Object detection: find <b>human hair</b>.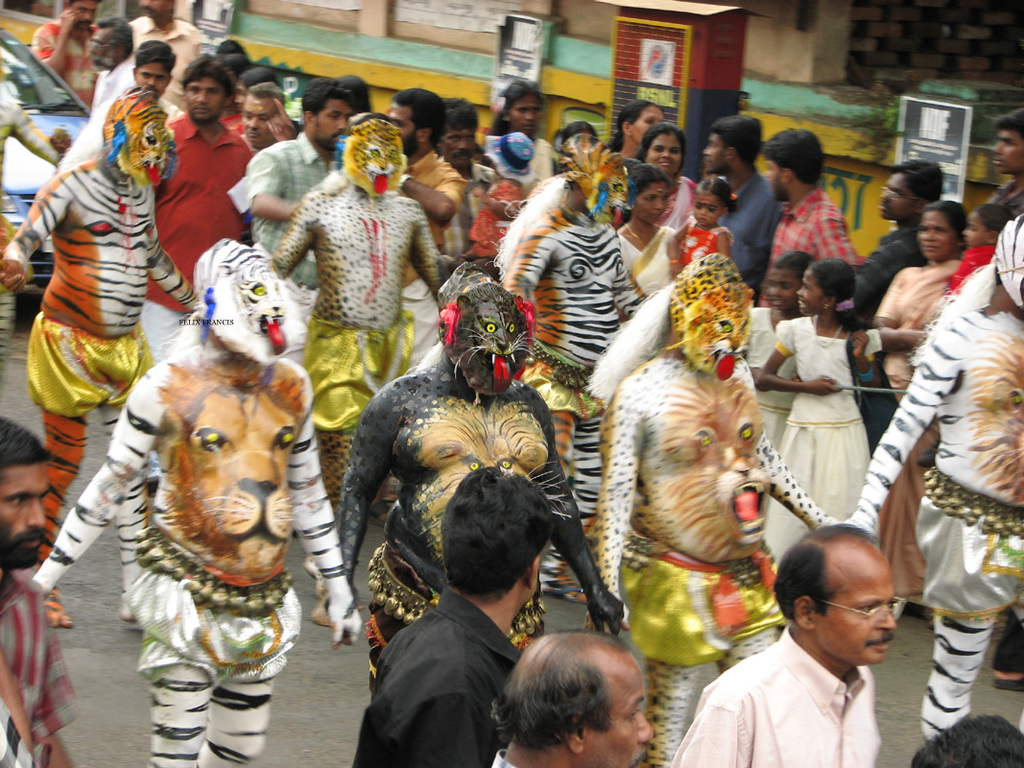
925/201/967/234.
